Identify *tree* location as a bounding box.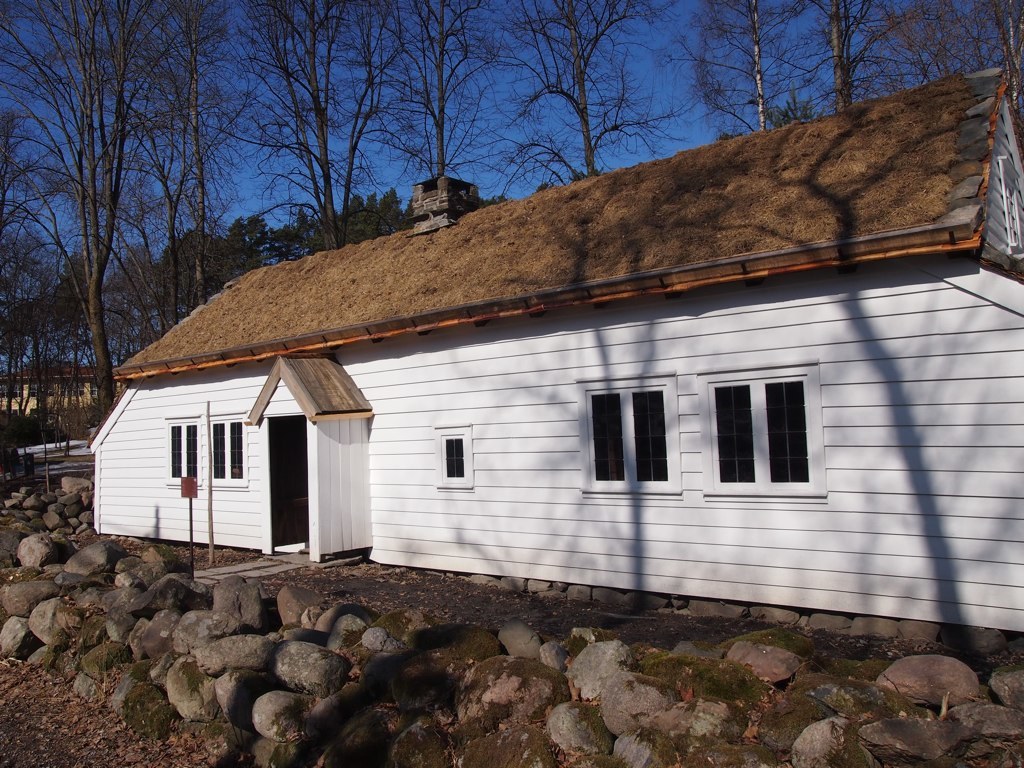
<box>235,0,429,275</box>.
